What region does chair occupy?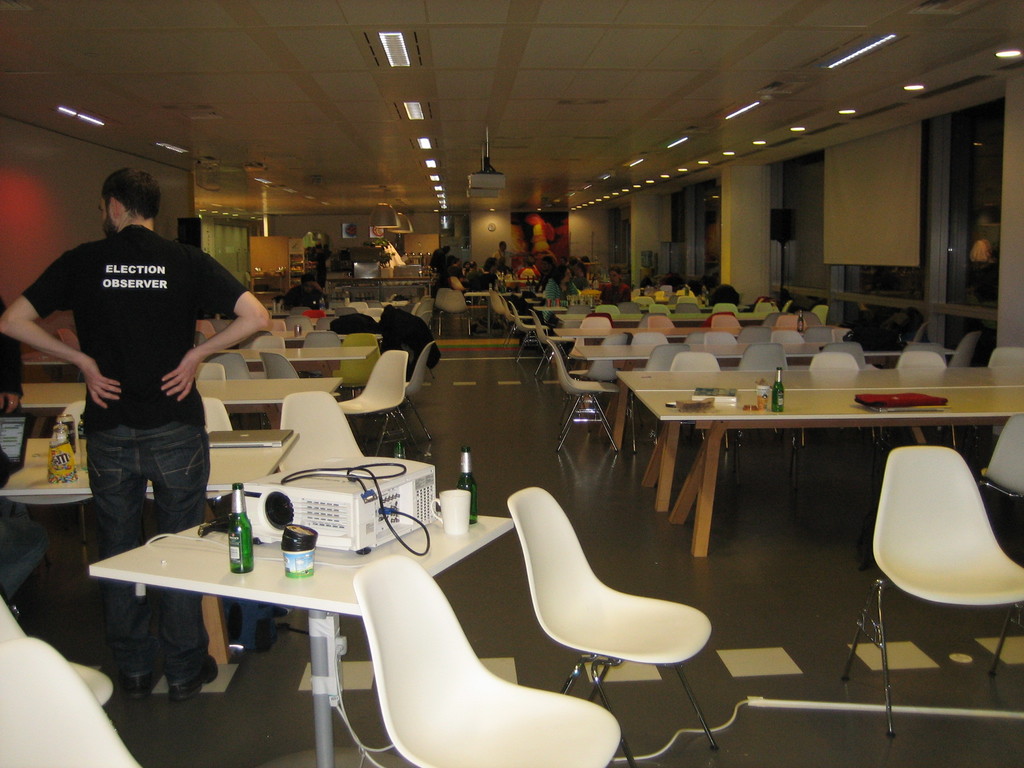
box=[900, 344, 947, 361].
